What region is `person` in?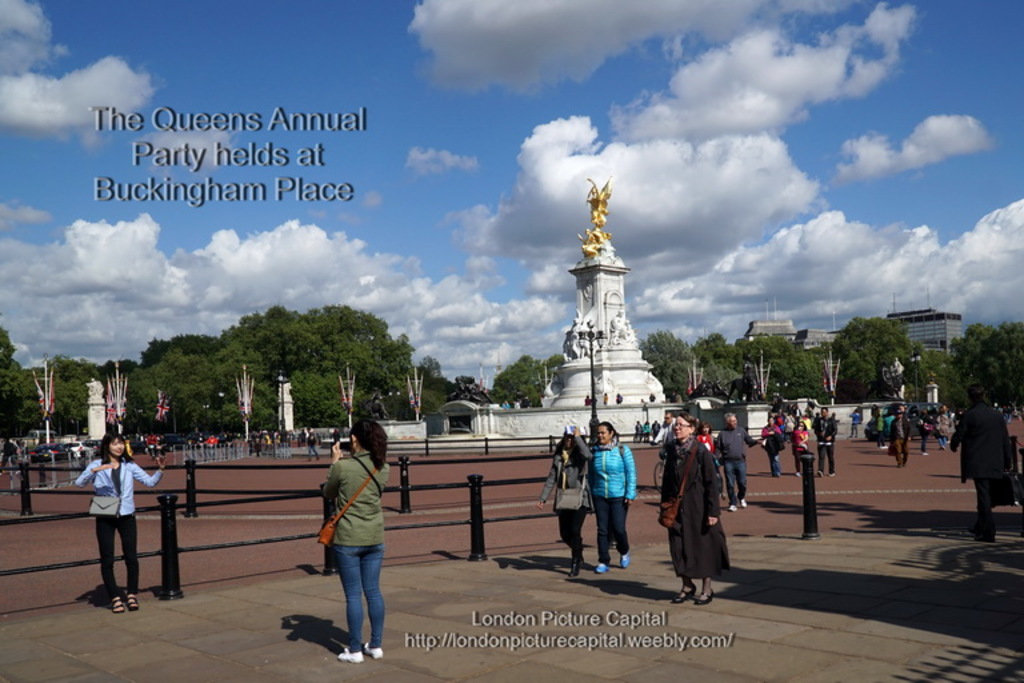
<region>661, 416, 672, 444</region>.
